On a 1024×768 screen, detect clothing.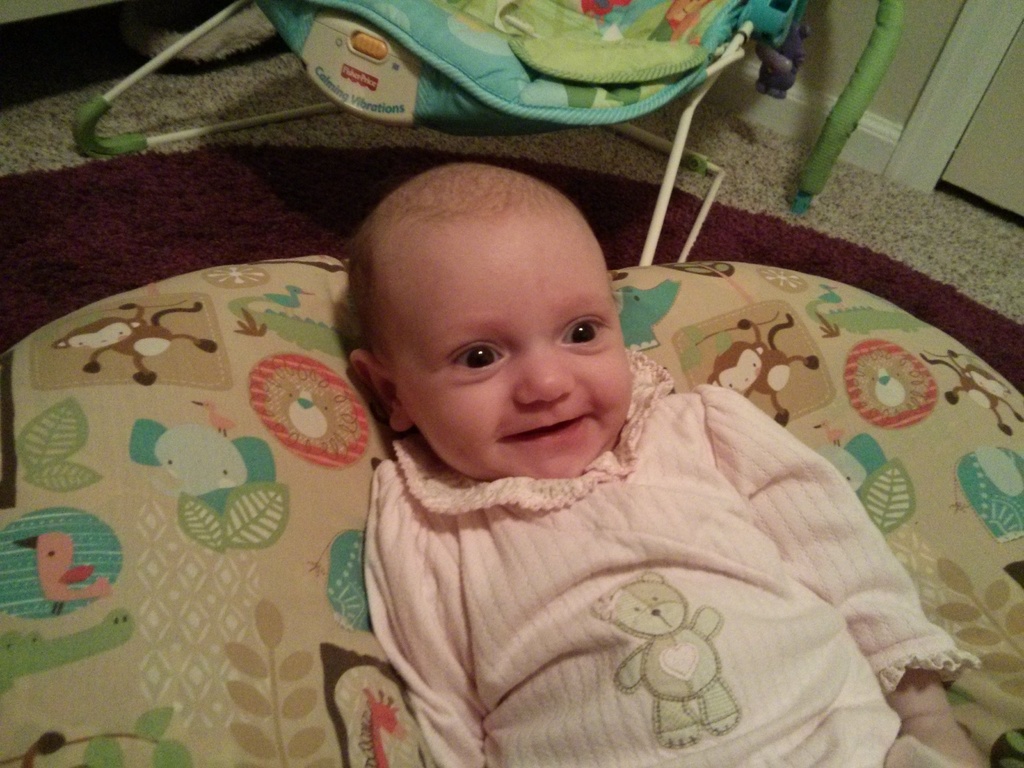
357/340/992/766.
